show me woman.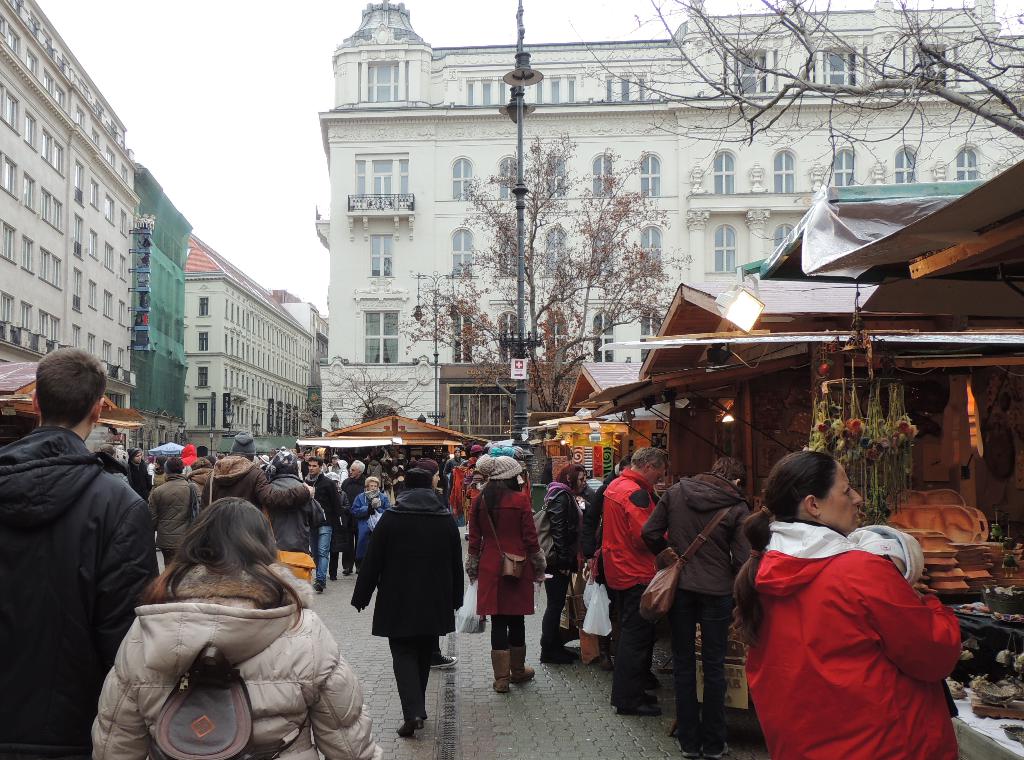
woman is here: [left=351, top=478, right=394, bottom=568].
